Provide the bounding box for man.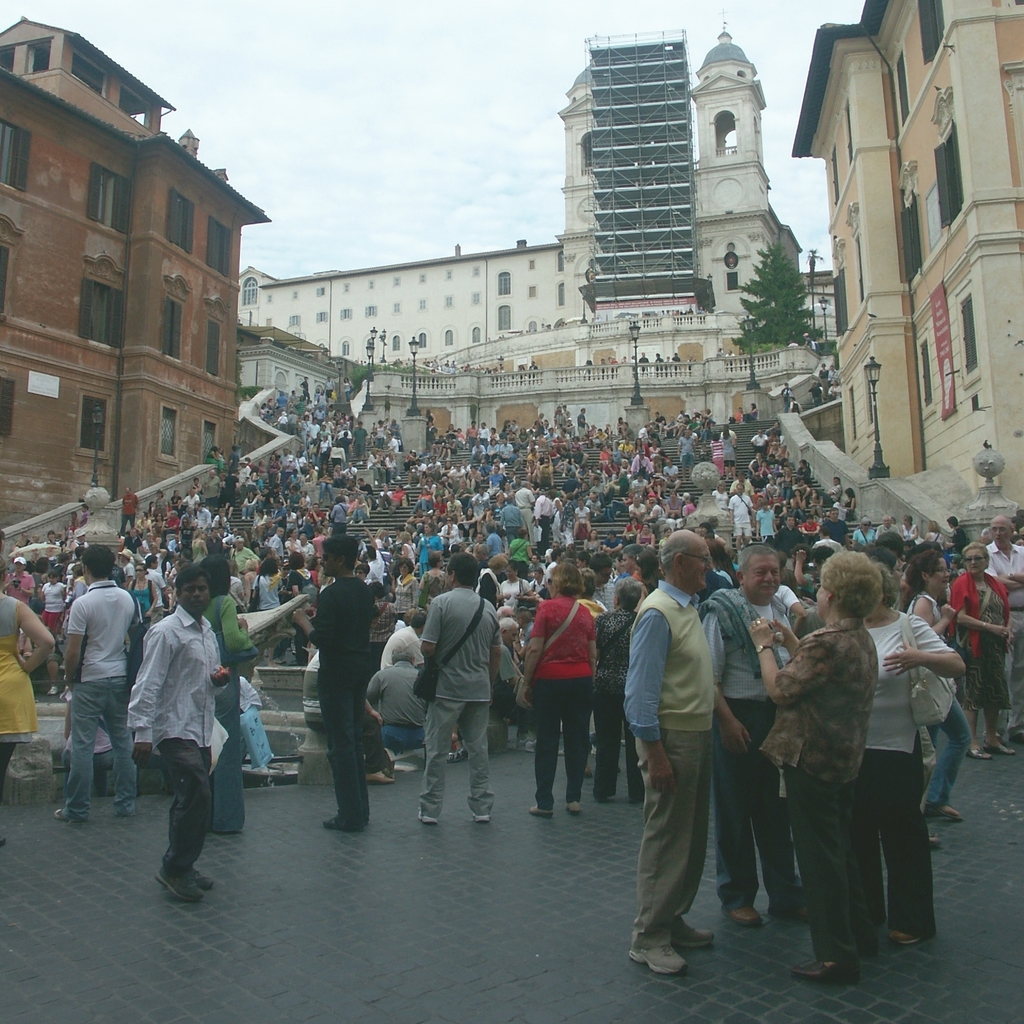
pyautogui.locateOnScreen(625, 526, 711, 977).
